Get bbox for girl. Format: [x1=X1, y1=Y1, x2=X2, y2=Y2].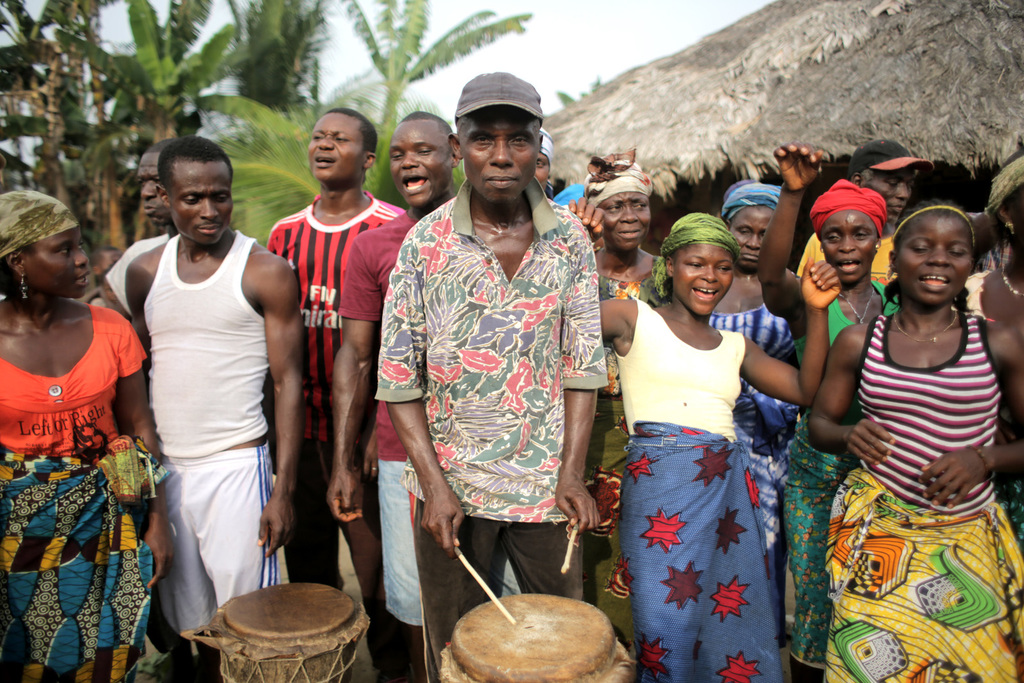
[x1=804, y1=198, x2=1023, y2=682].
